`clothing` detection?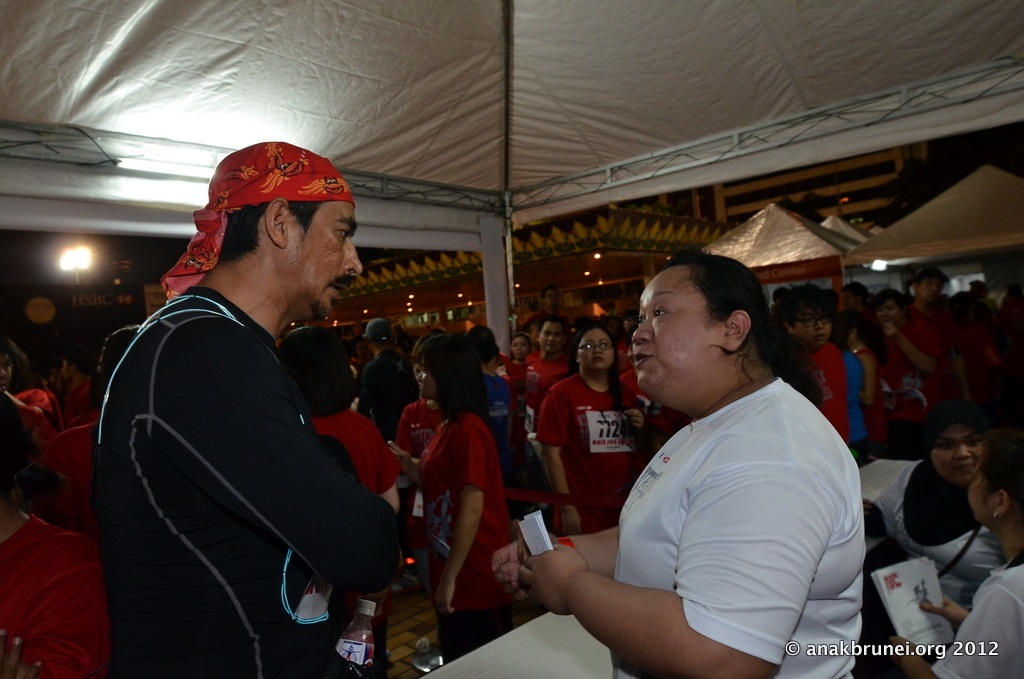
BBox(0, 513, 110, 678)
